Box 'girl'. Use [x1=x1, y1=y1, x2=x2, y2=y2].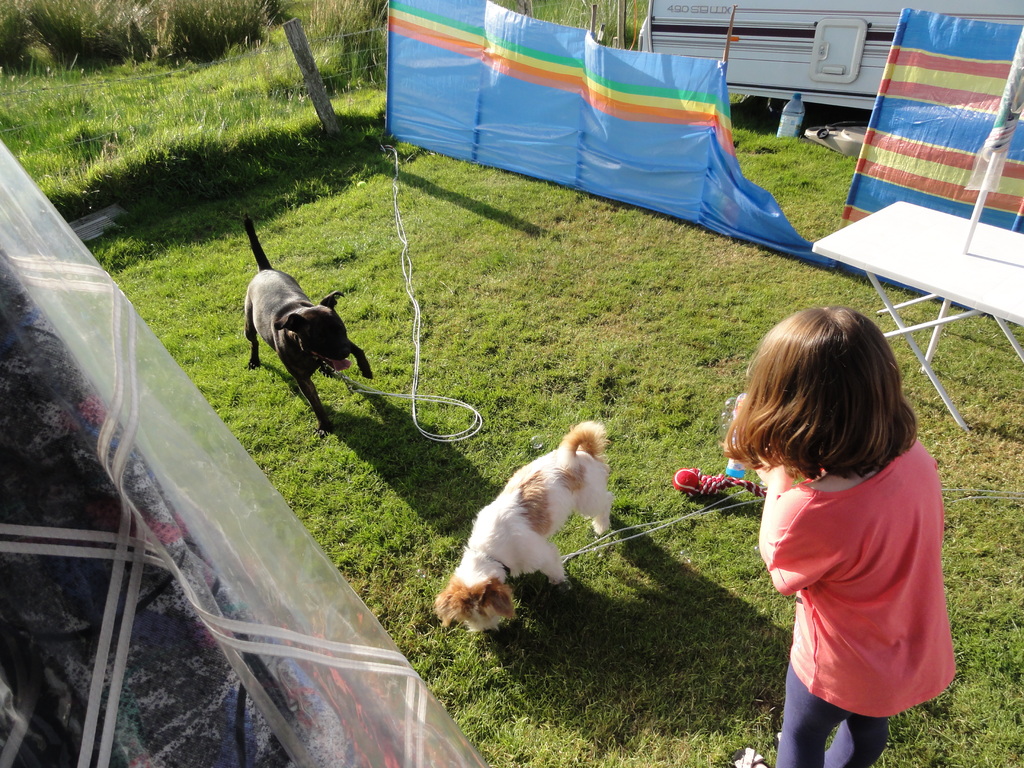
[x1=721, y1=305, x2=956, y2=767].
